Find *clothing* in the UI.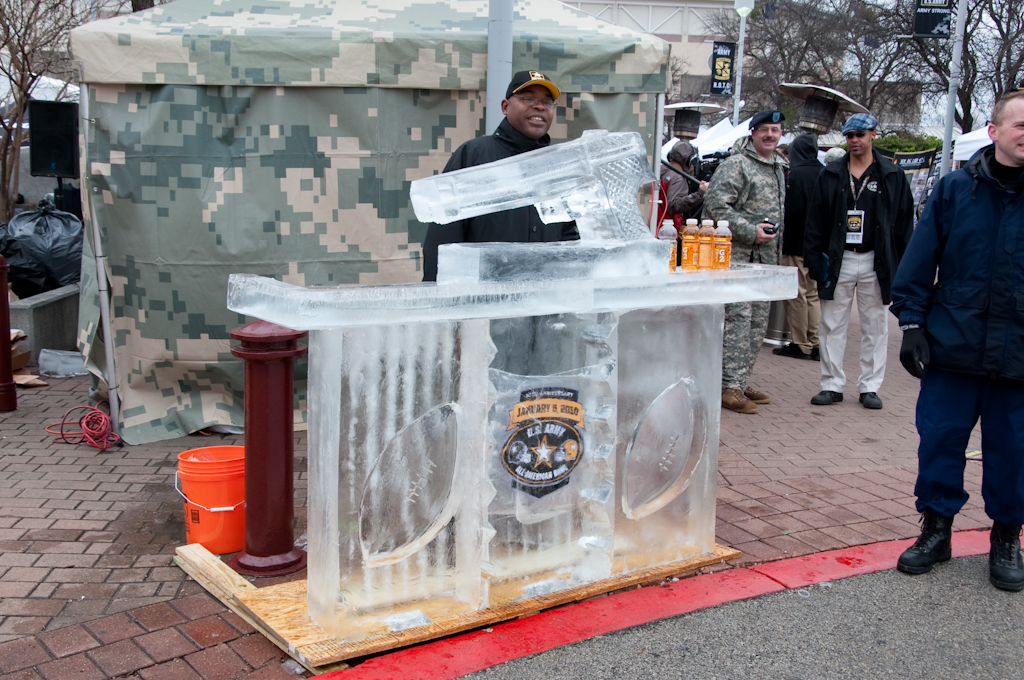
UI element at bbox=(422, 116, 577, 282).
